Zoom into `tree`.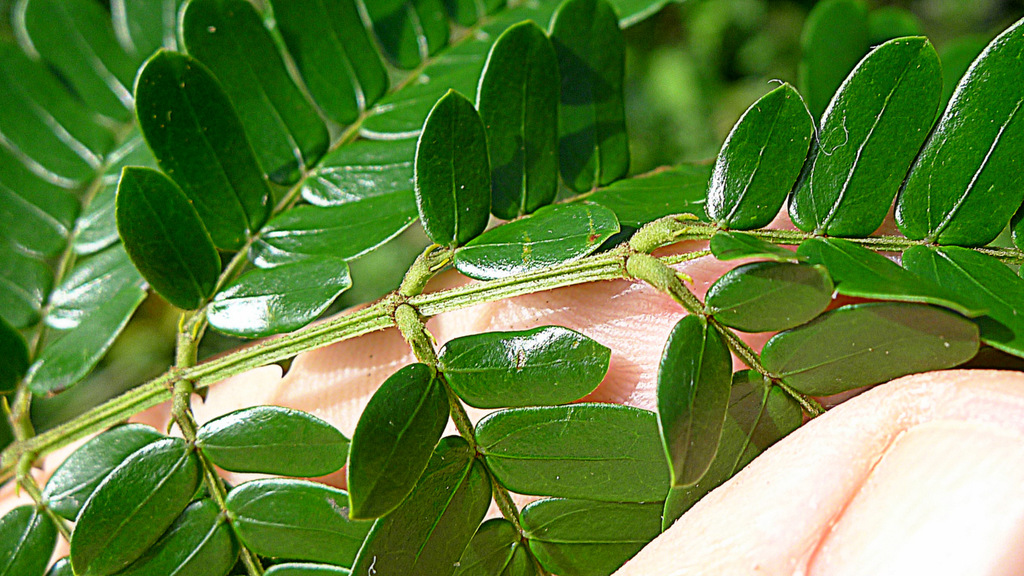
Zoom target: detection(0, 0, 1023, 575).
